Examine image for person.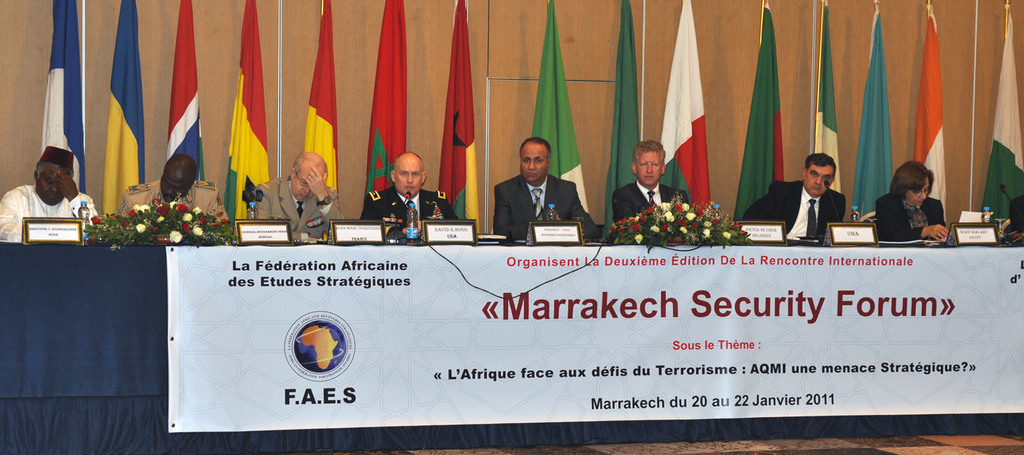
Examination result: <box>0,146,100,243</box>.
